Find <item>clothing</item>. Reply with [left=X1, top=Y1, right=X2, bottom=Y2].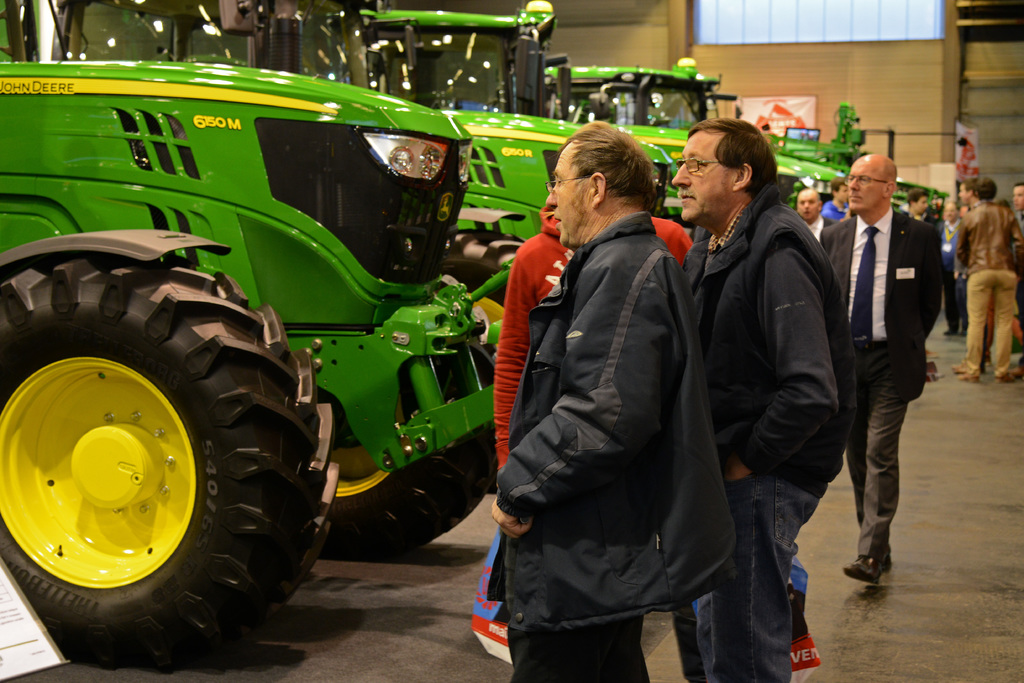
[left=820, top=208, right=945, bottom=570].
